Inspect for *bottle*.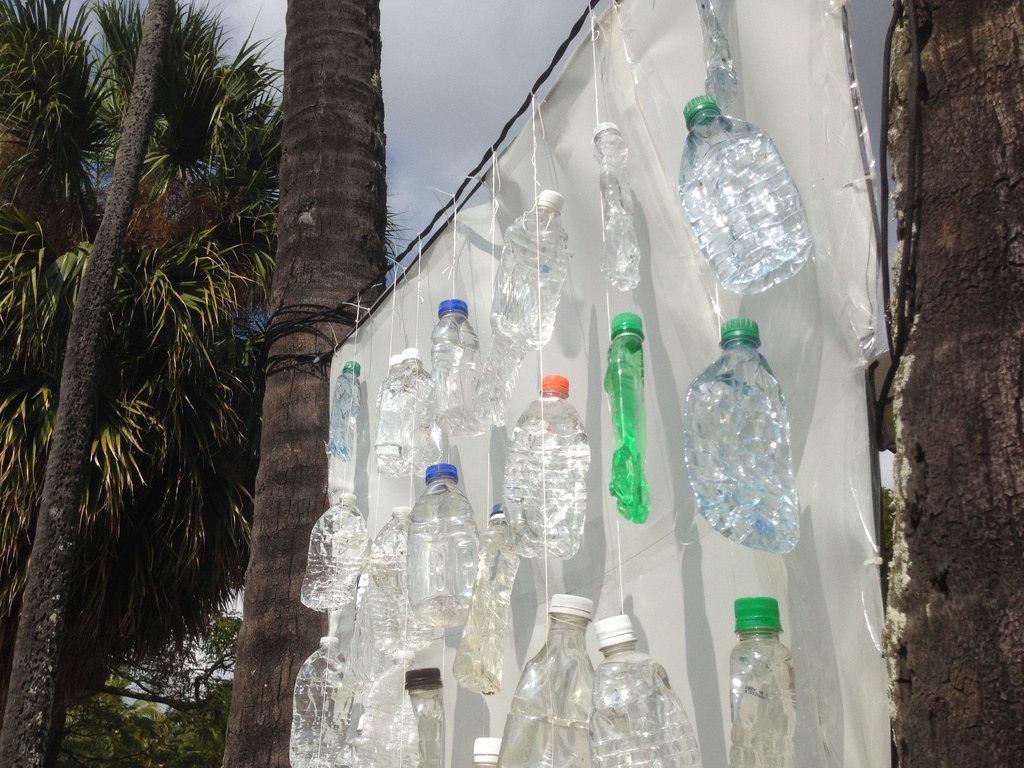
Inspection: (499, 367, 590, 552).
